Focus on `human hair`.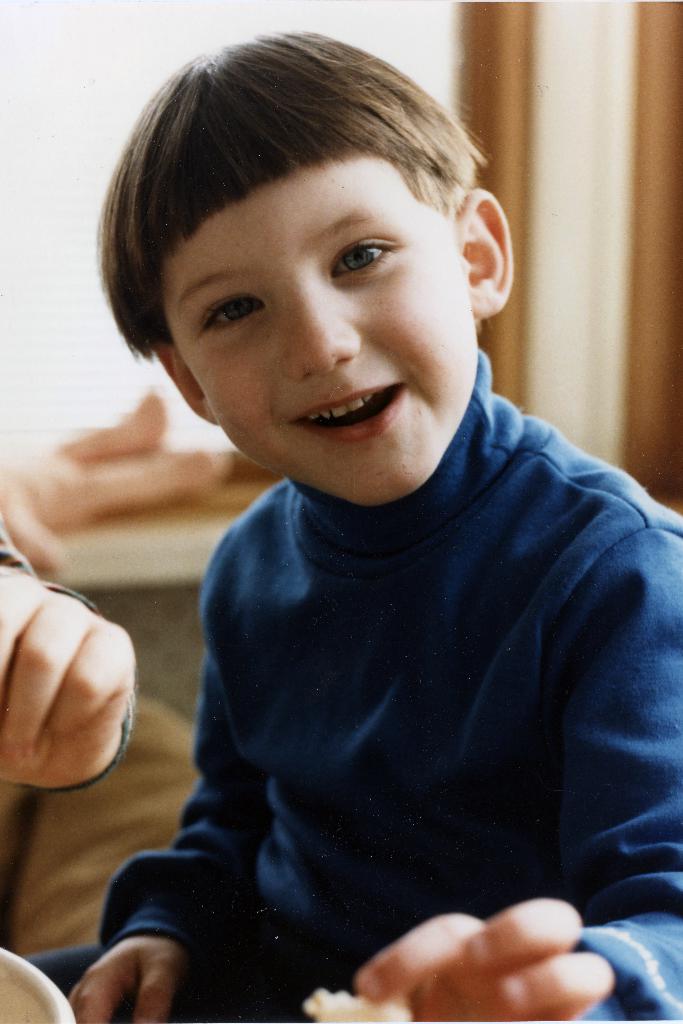
Focused at pyautogui.locateOnScreen(95, 35, 493, 380).
